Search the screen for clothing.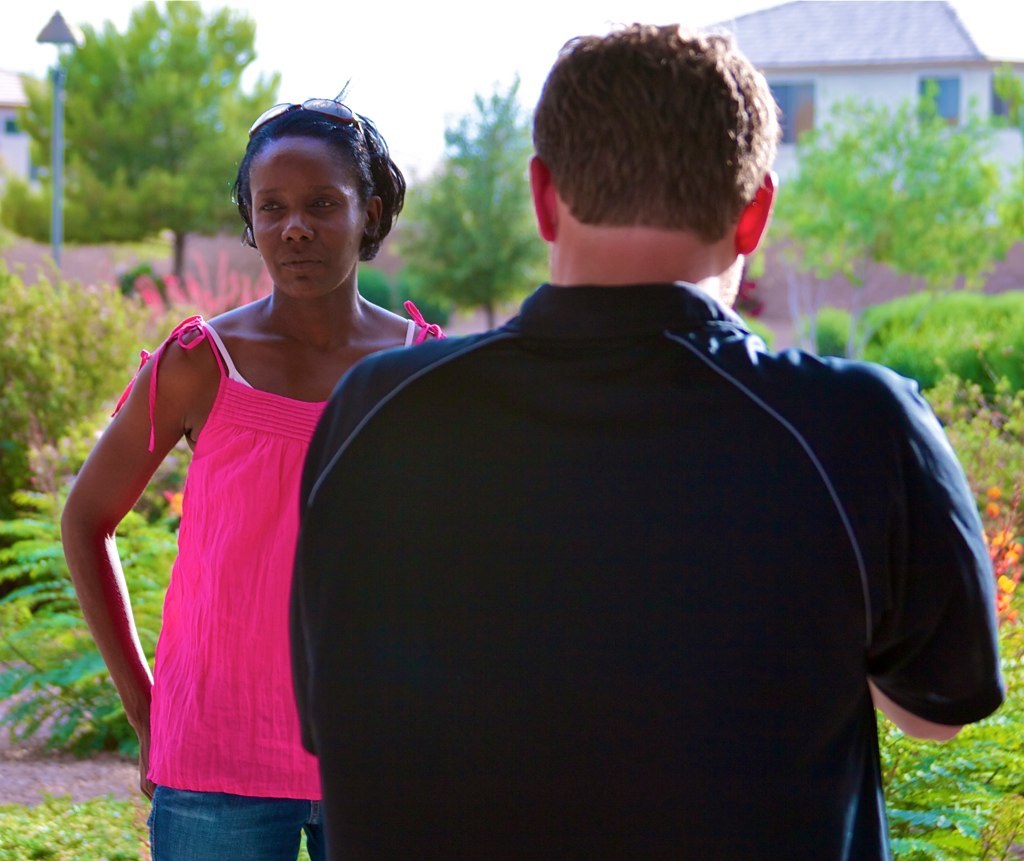
Found at left=288, top=279, right=1011, bottom=860.
